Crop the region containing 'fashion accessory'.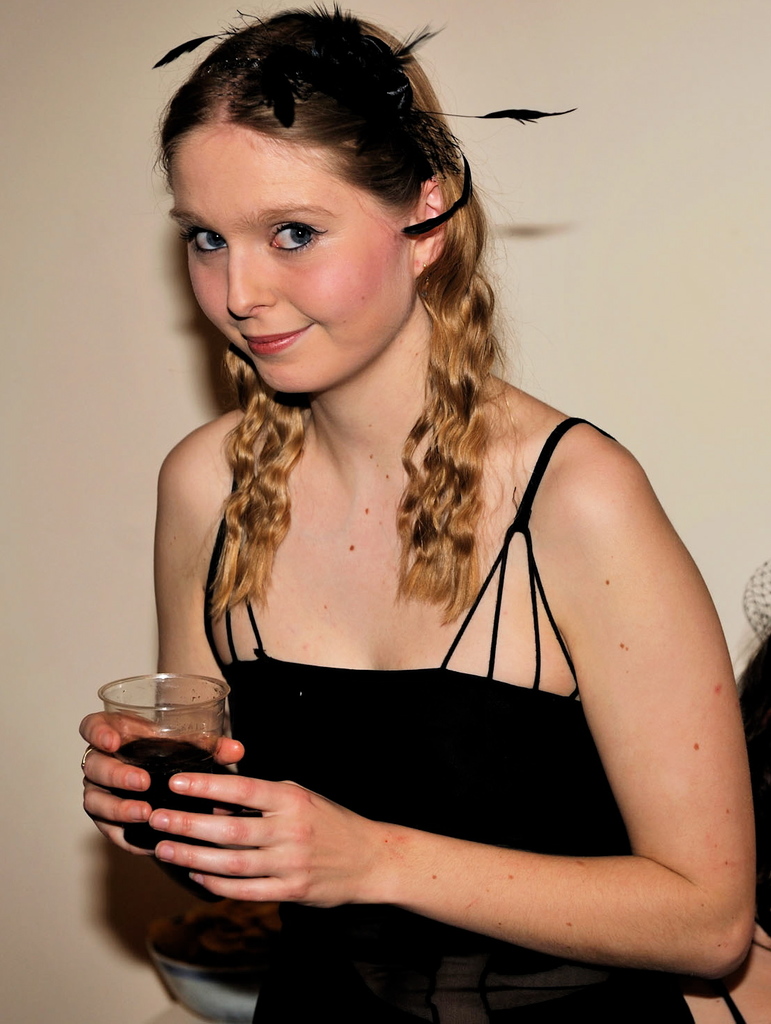
Crop region: x1=154 y1=0 x2=575 y2=236.
